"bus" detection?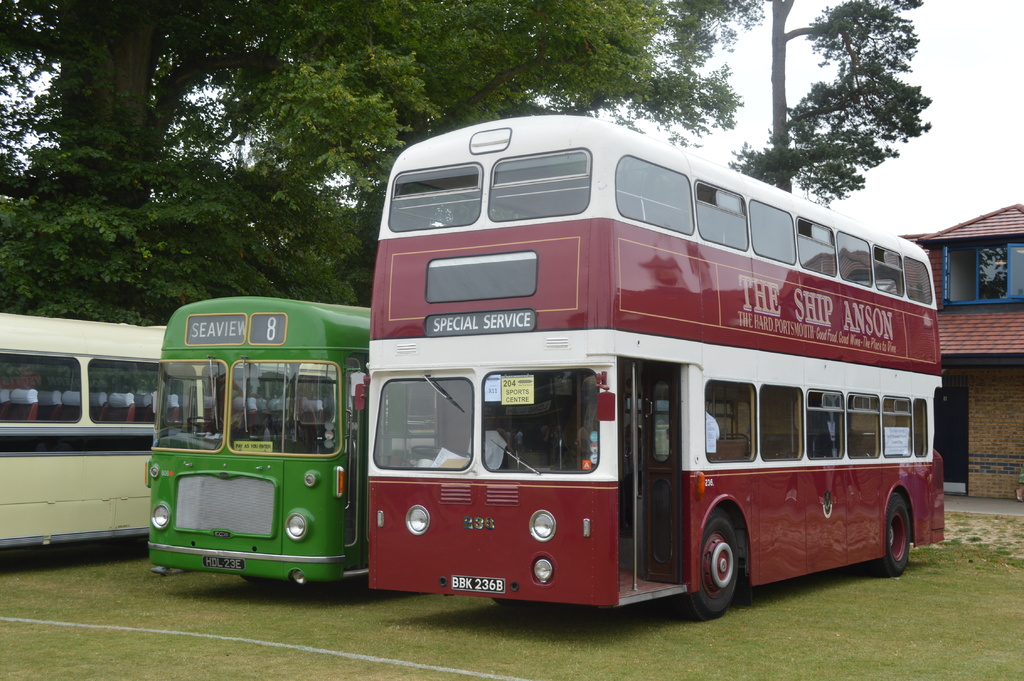
x1=153 y1=297 x2=424 y2=587
